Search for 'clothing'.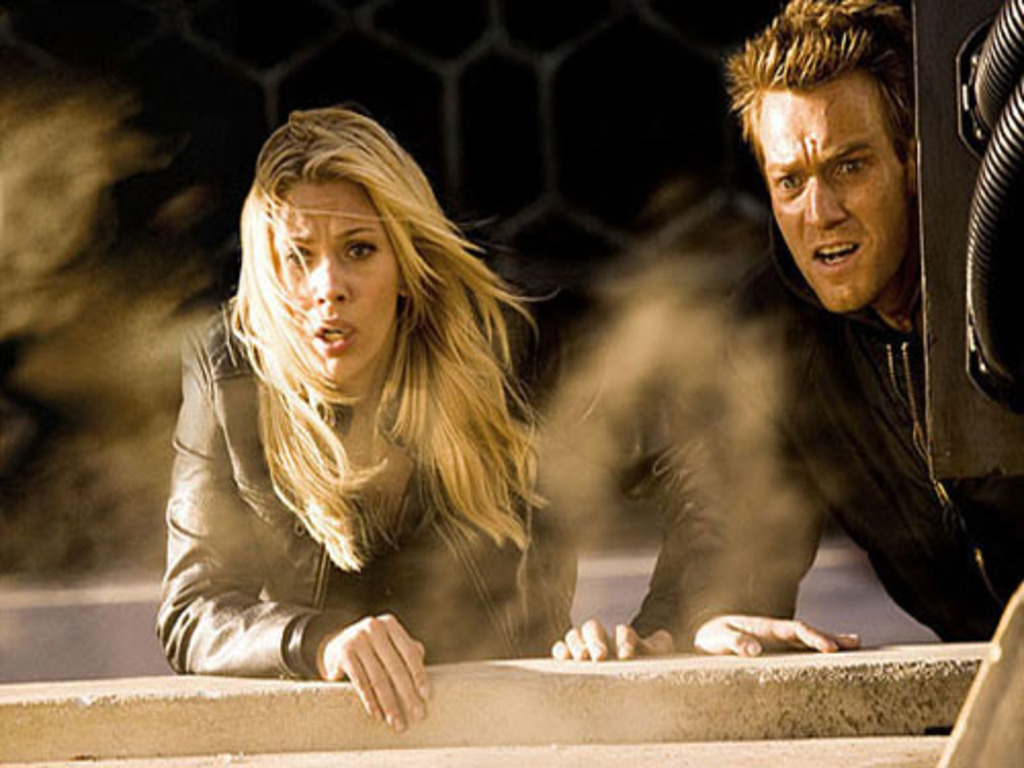
Found at [156, 299, 578, 680].
